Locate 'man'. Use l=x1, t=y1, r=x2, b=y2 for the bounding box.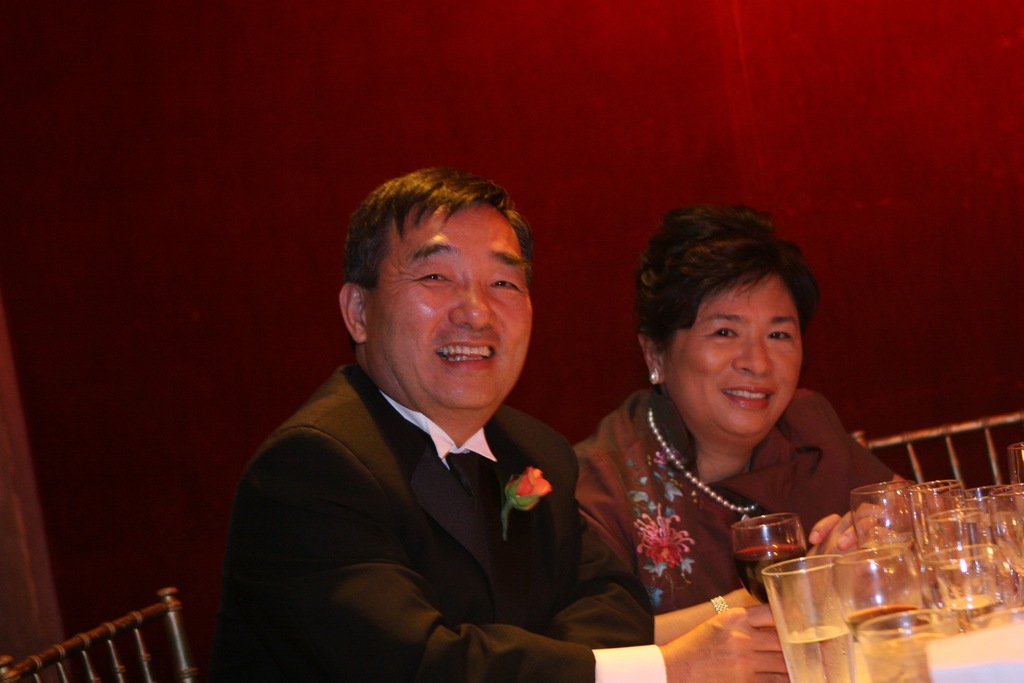
l=204, t=167, r=804, b=682.
